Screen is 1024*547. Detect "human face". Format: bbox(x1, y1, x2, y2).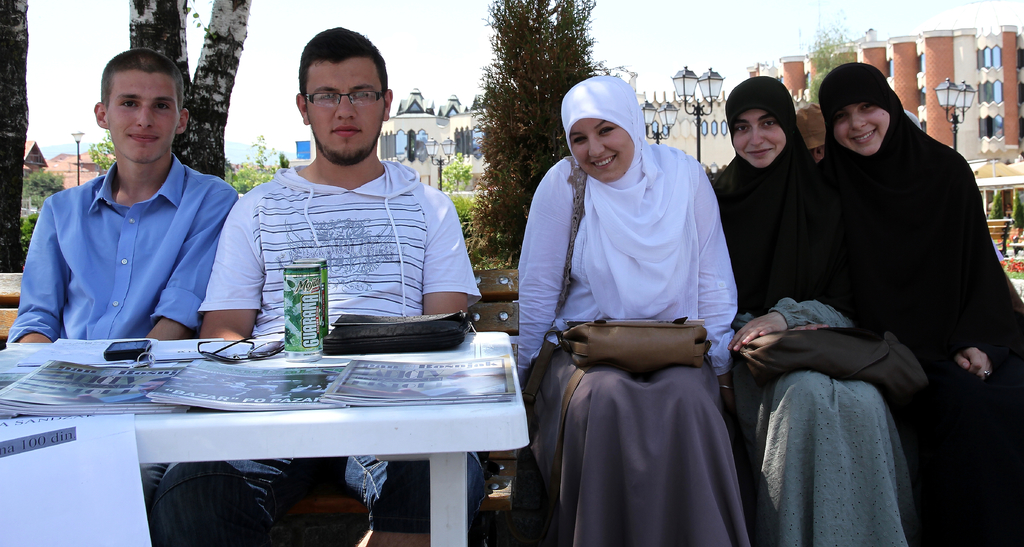
bbox(828, 106, 892, 150).
